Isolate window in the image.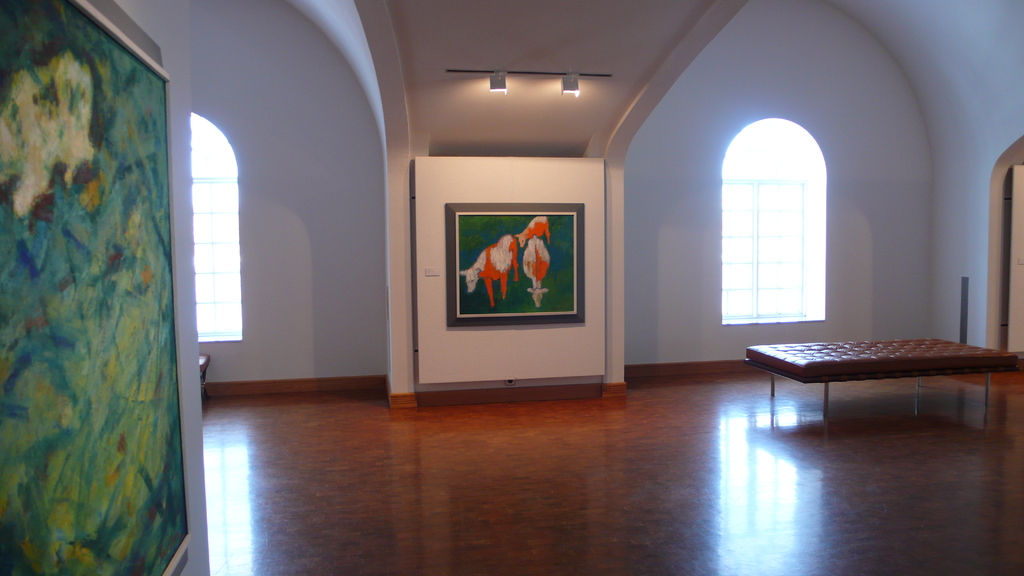
Isolated region: (x1=720, y1=118, x2=810, y2=319).
